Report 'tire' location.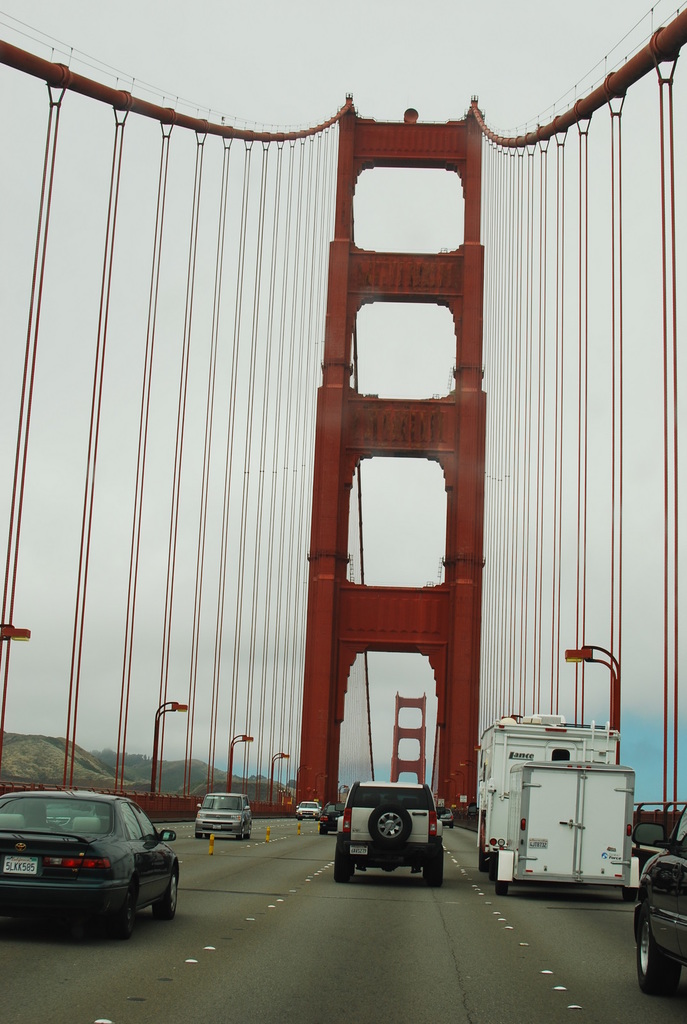
Report: bbox(425, 852, 444, 884).
